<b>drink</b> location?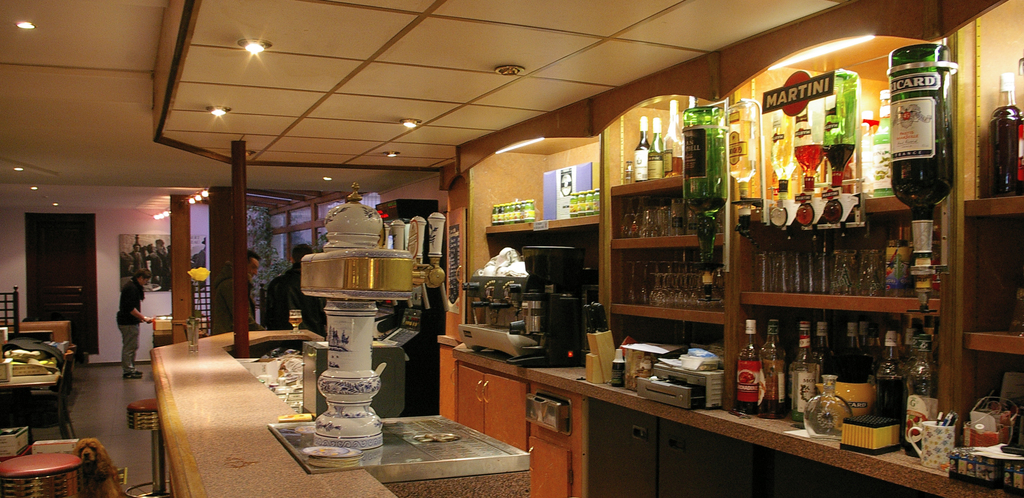
bbox=(792, 141, 822, 194)
